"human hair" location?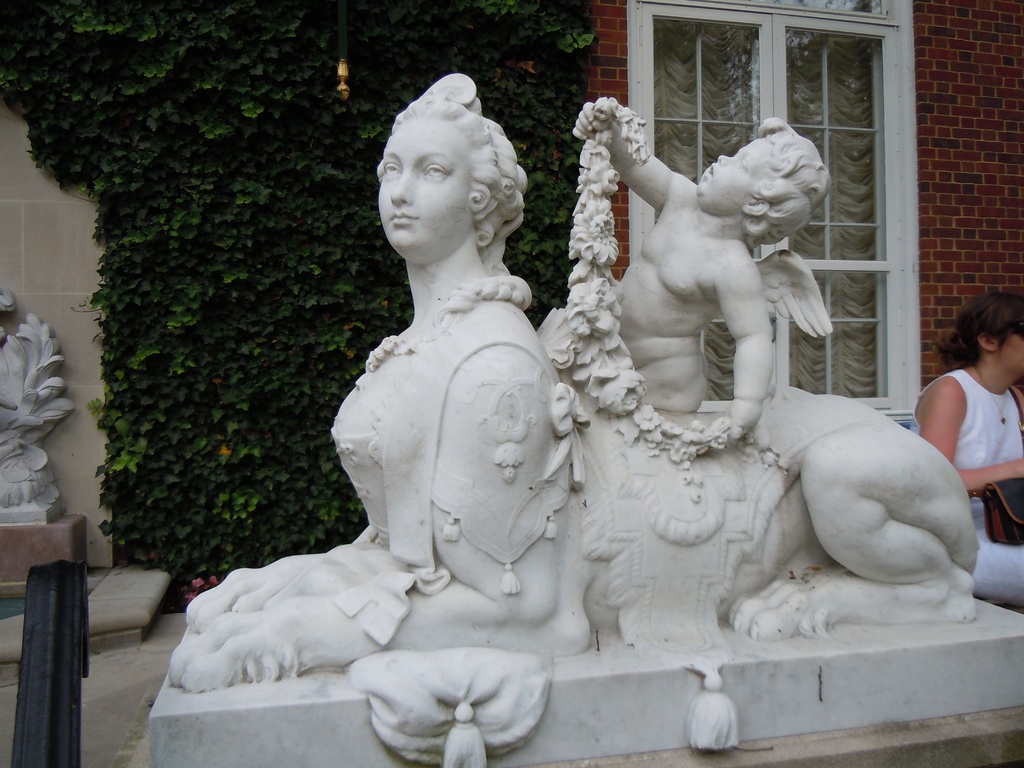
936:294:1023:378
